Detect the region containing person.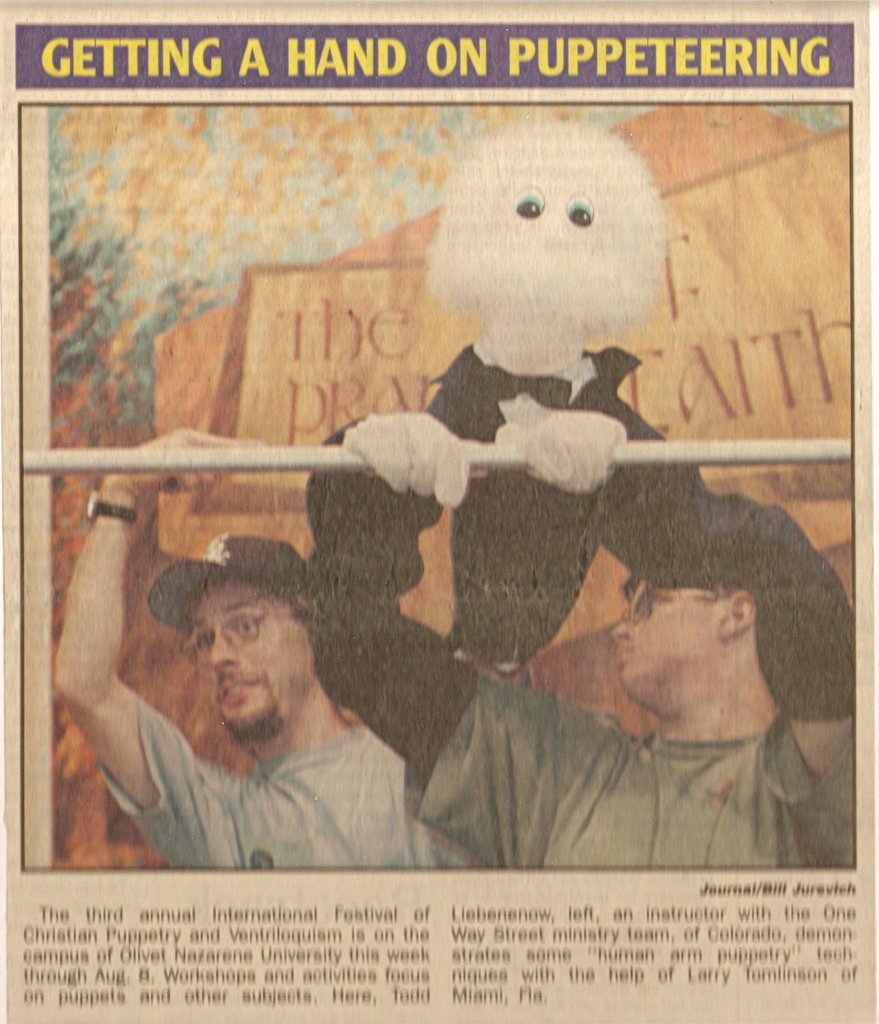
crop(304, 408, 857, 872).
